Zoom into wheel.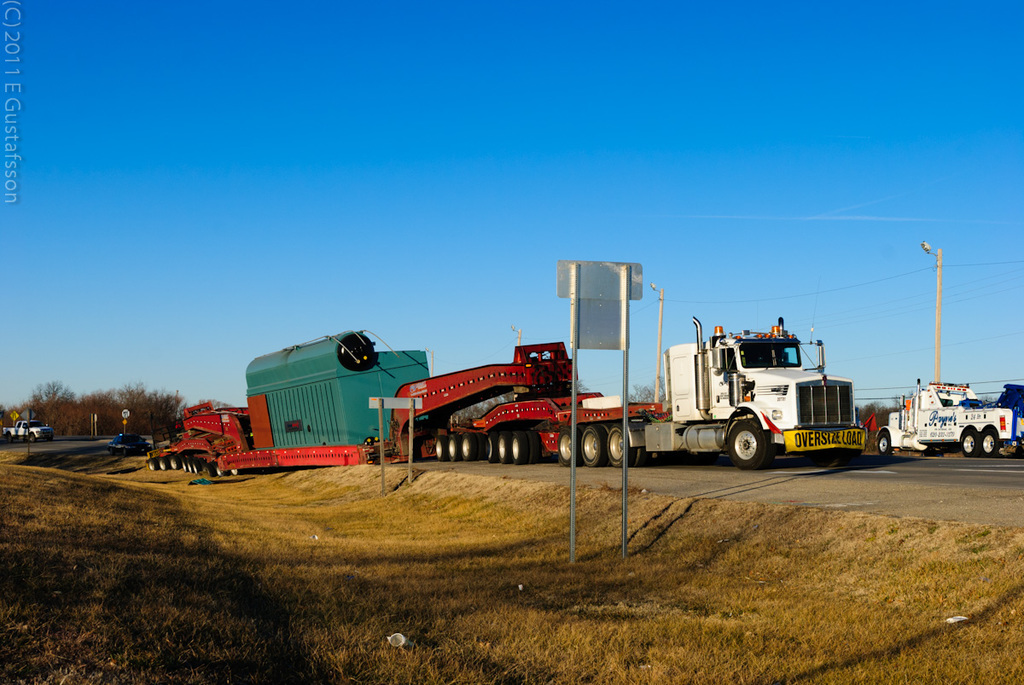
Zoom target: bbox(719, 415, 795, 468).
